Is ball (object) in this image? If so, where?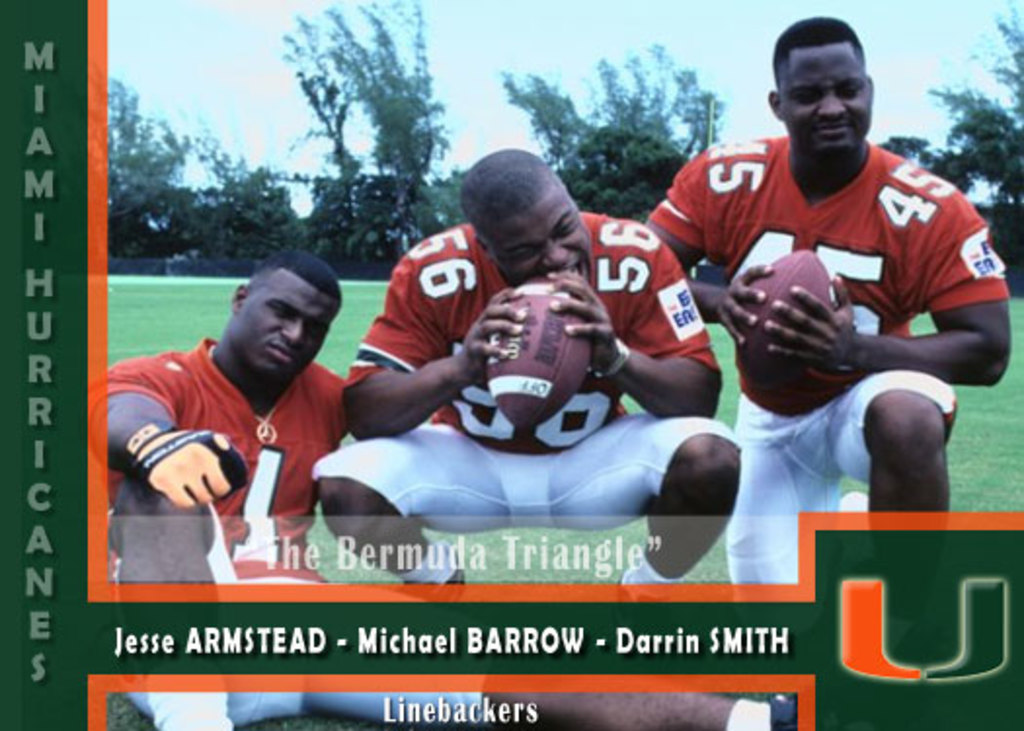
Yes, at [left=733, top=248, right=831, bottom=398].
